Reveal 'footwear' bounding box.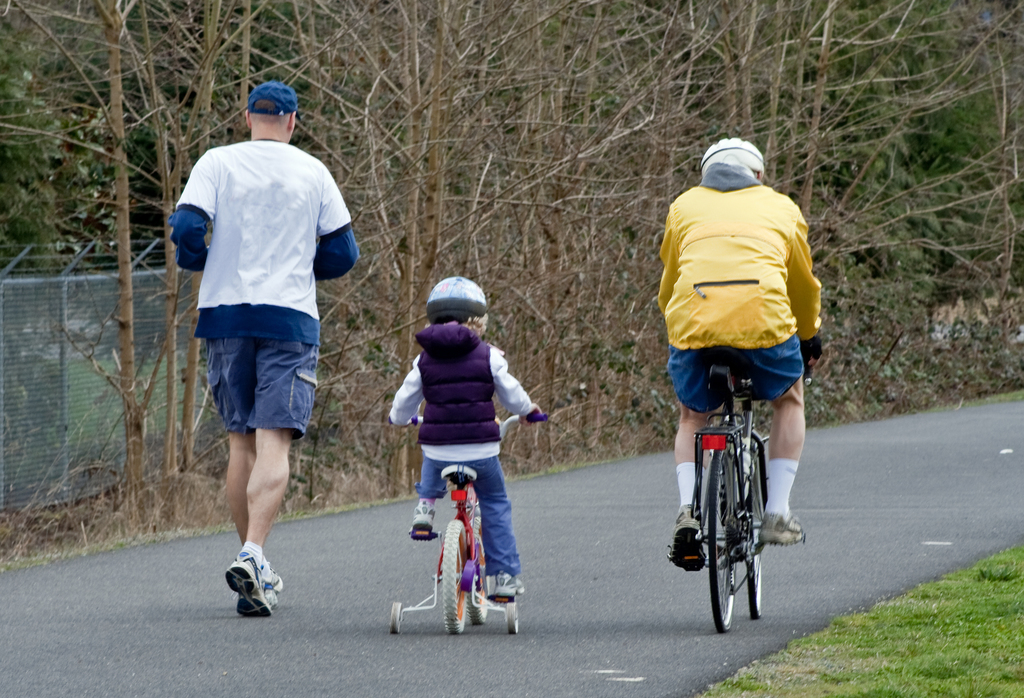
Revealed: bbox(224, 552, 278, 615).
